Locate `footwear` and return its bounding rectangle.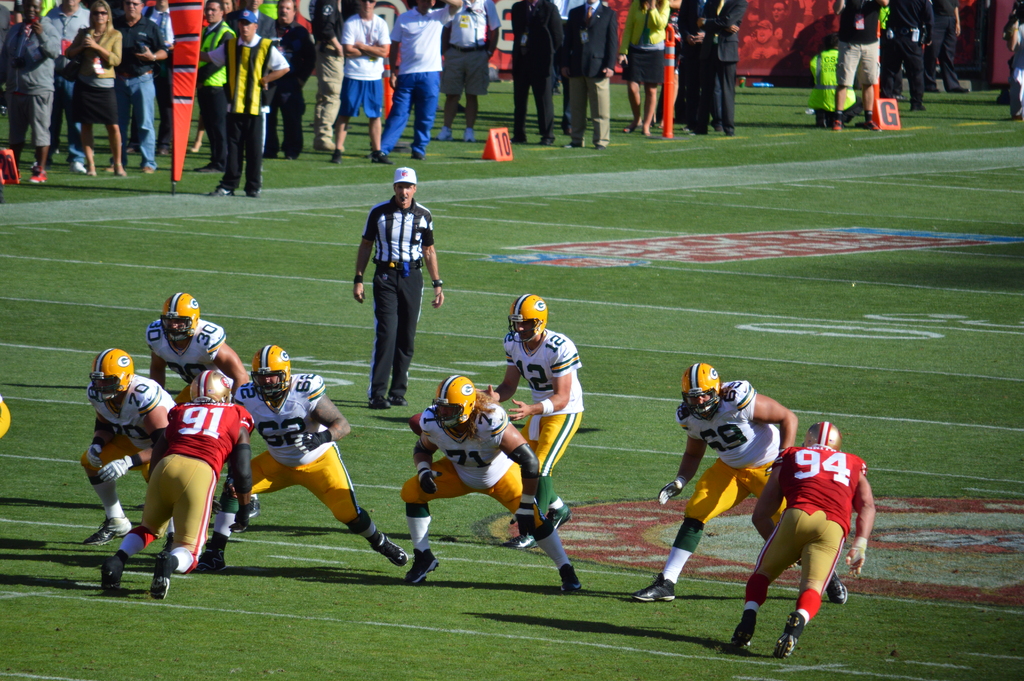
249 489 258 519.
